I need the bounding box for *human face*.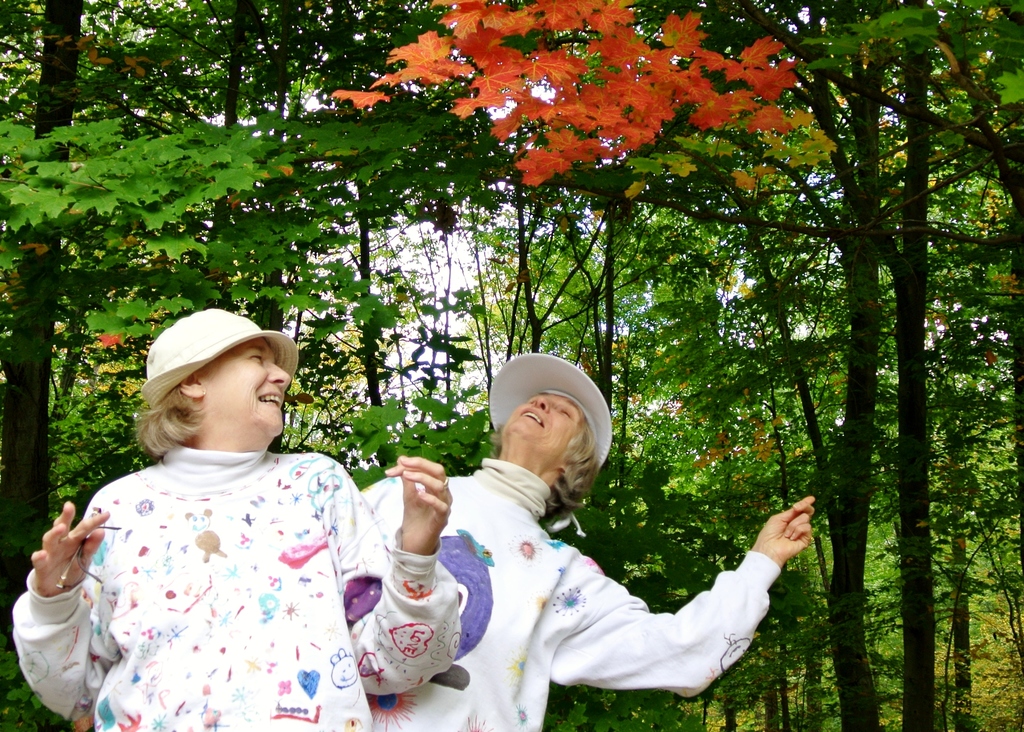
Here it is: [x1=202, y1=331, x2=295, y2=432].
